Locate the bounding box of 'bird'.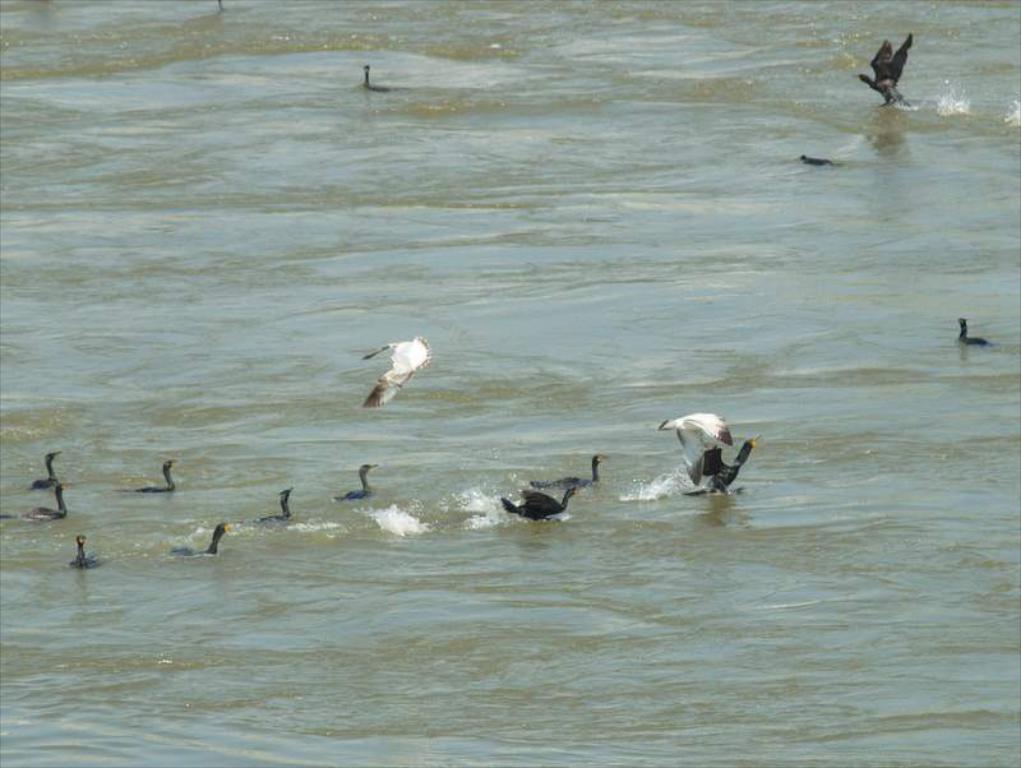
Bounding box: Rect(650, 406, 762, 495).
